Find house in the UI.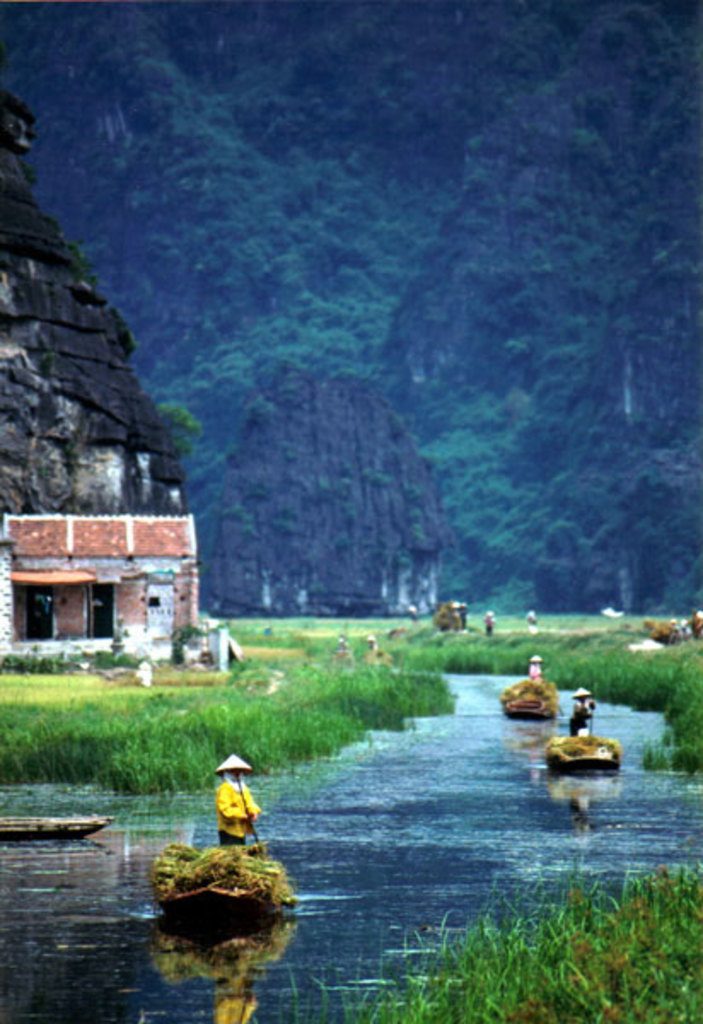
UI element at <region>0, 480, 234, 666</region>.
